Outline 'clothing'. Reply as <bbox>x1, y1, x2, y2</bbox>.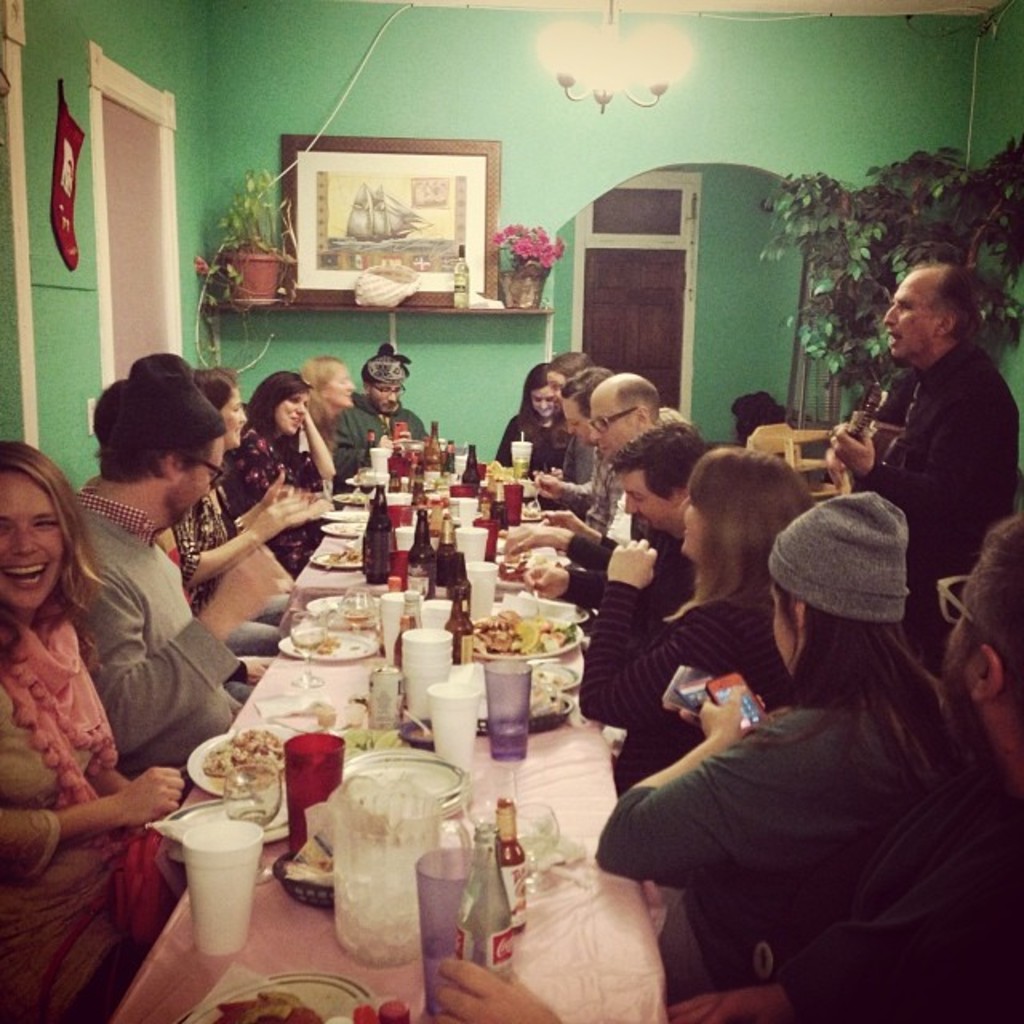
<bbox>326, 394, 434, 475</bbox>.
